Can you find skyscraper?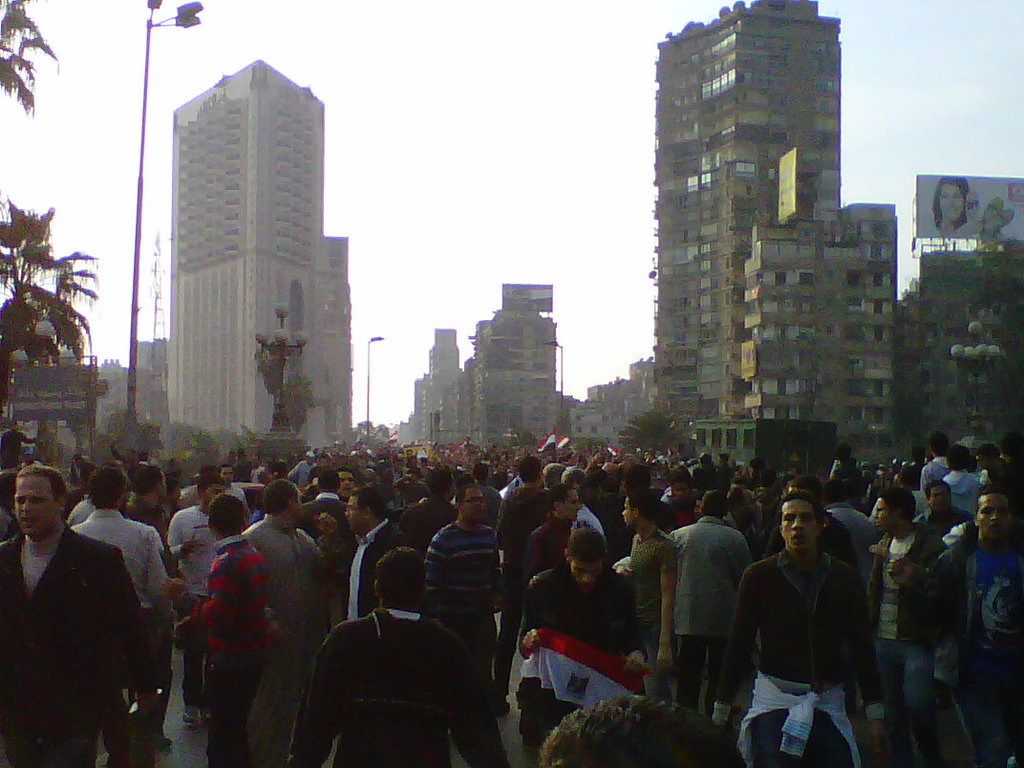
Yes, bounding box: (x1=630, y1=361, x2=654, y2=424).
